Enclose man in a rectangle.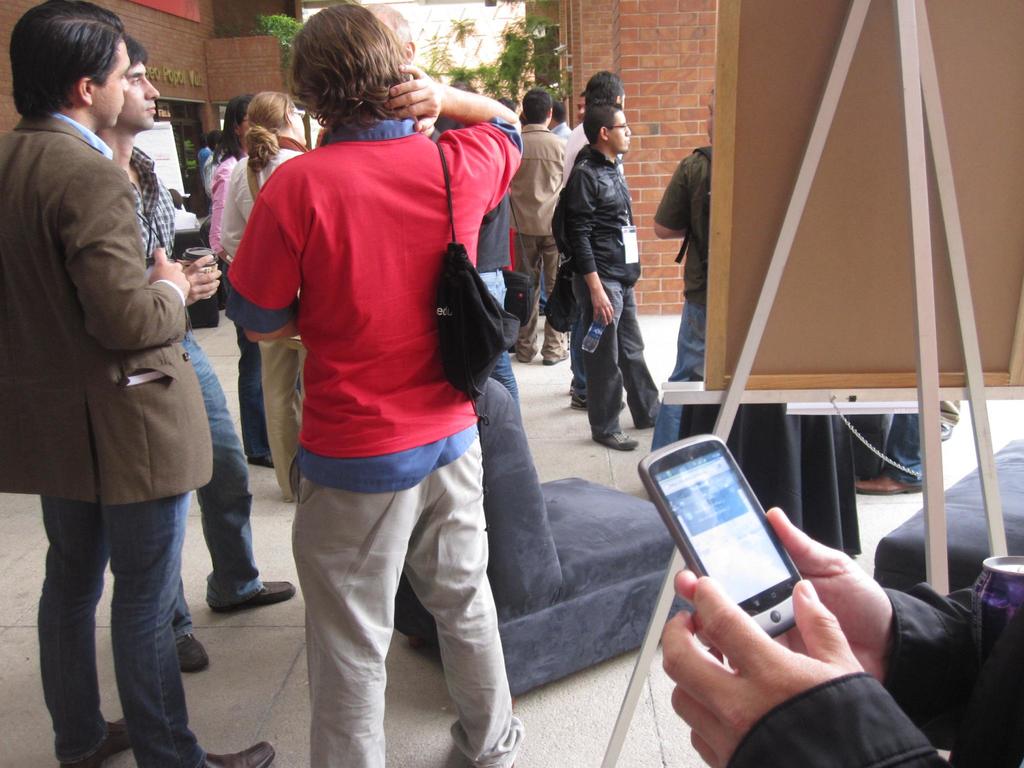
x1=577, y1=93, x2=586, y2=132.
